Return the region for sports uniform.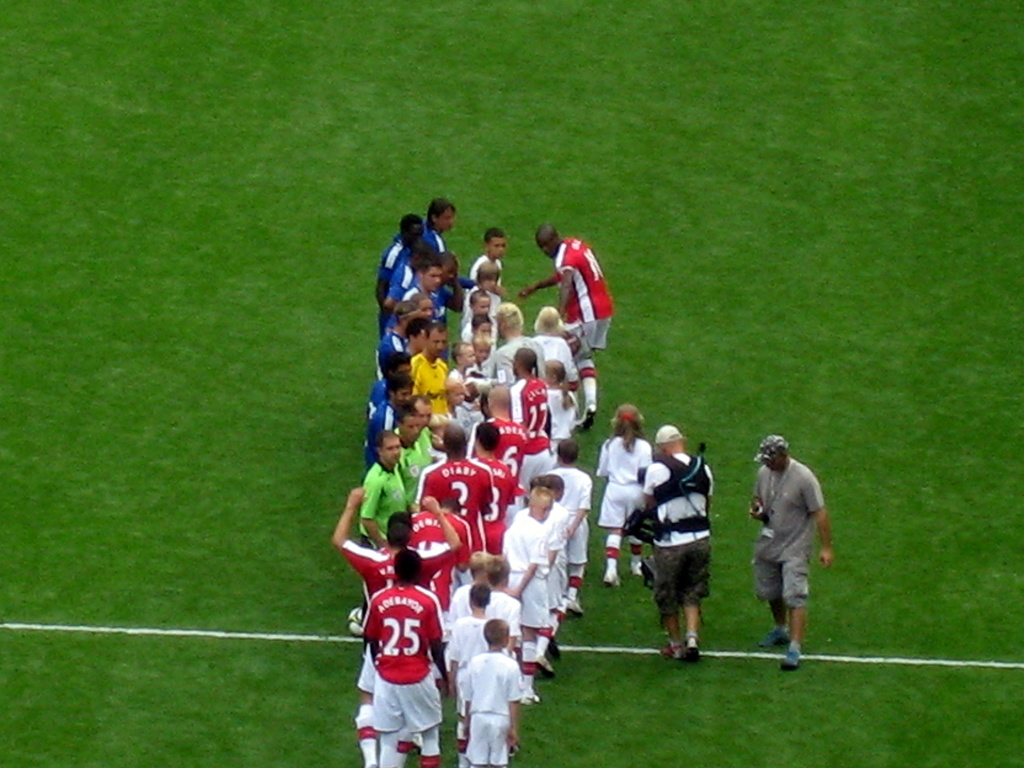
x1=449 y1=613 x2=519 y2=755.
